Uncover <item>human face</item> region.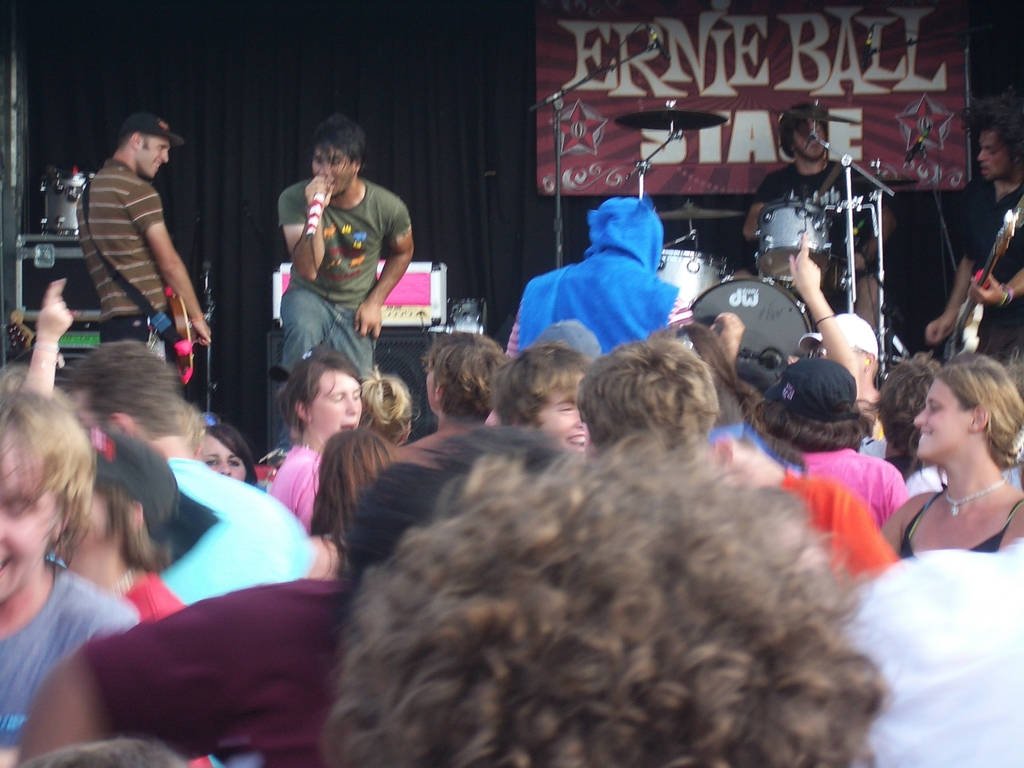
Uncovered: select_region(544, 390, 595, 452).
